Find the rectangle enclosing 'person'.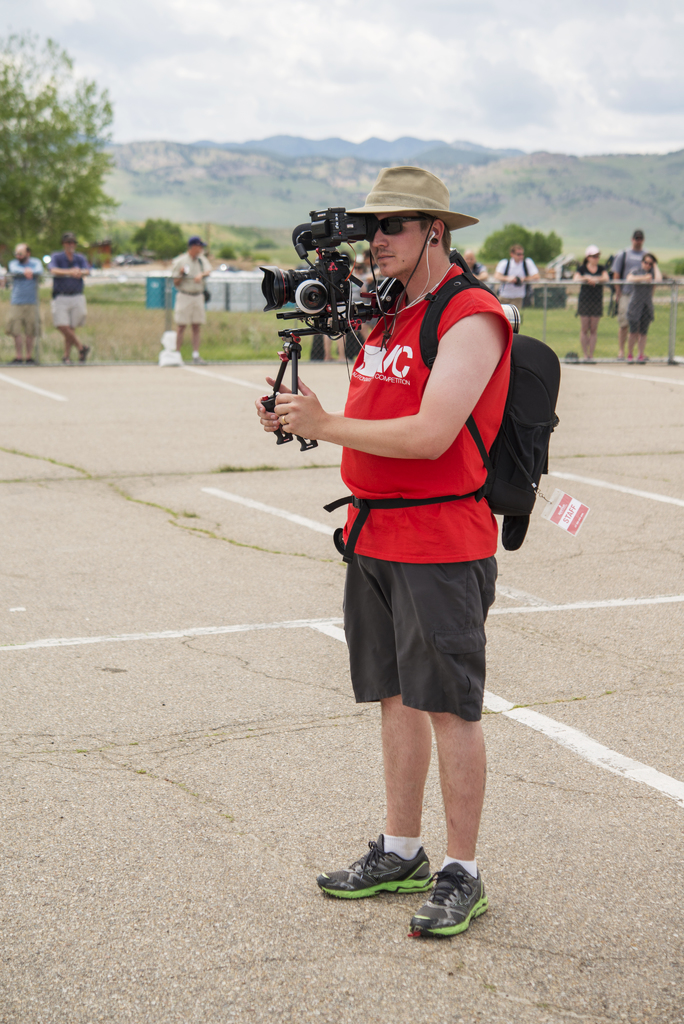
0/239/47/367.
